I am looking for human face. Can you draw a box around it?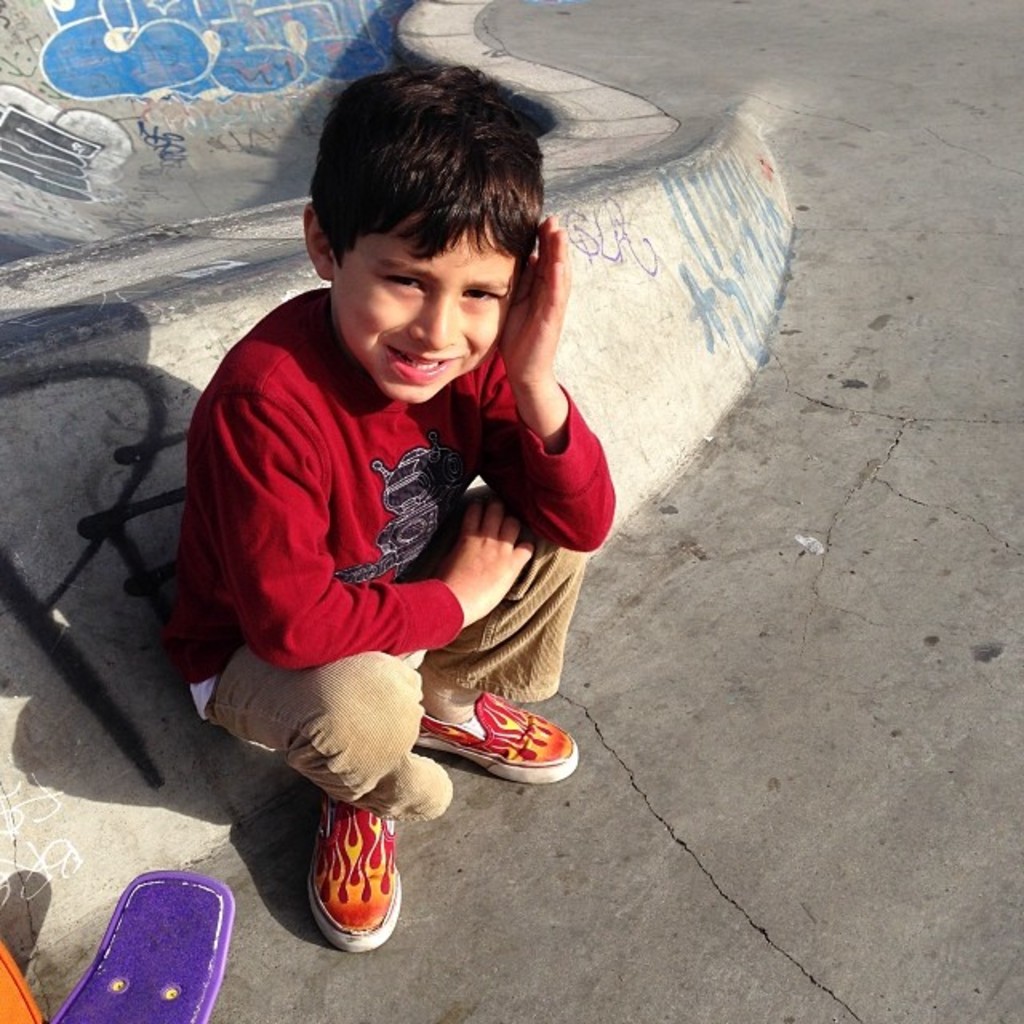
Sure, the bounding box is select_region(339, 226, 514, 400).
